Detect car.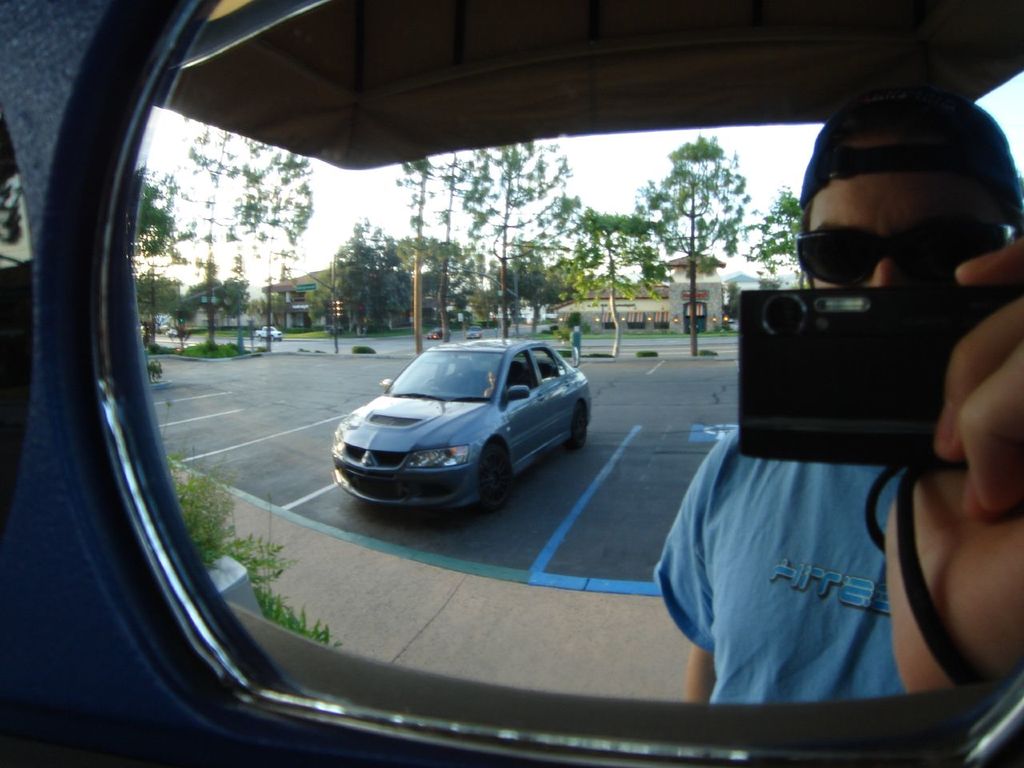
Detected at x1=261 y1=325 x2=278 y2=335.
